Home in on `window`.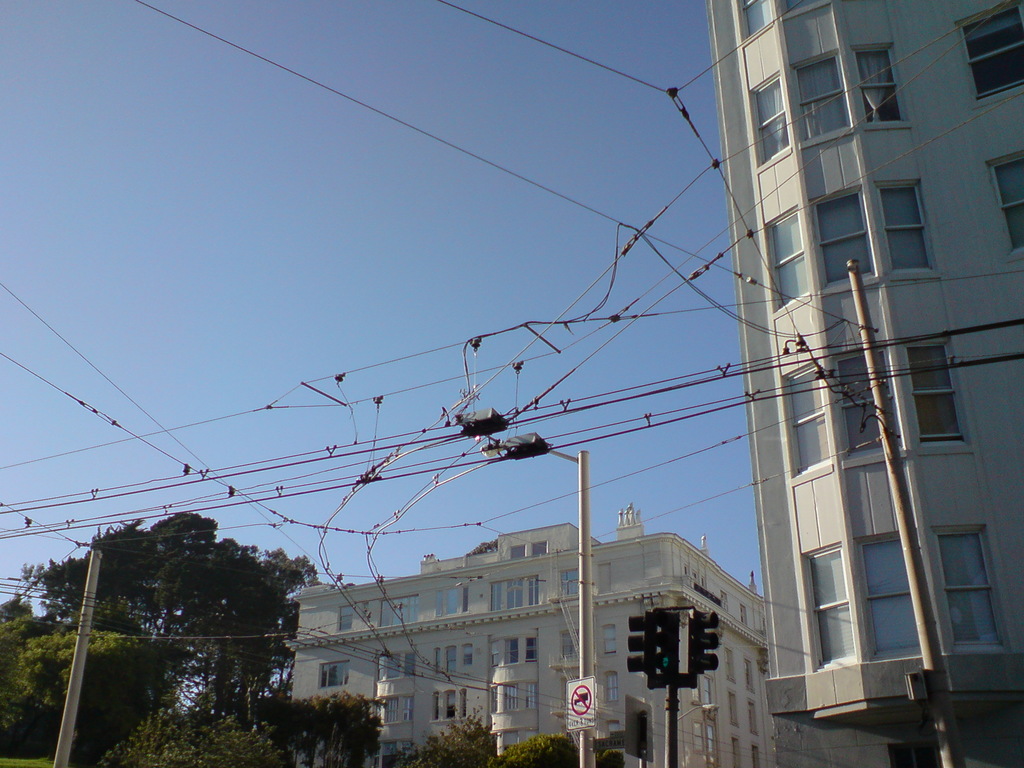
Homed in at [x1=729, y1=689, x2=739, y2=726].
